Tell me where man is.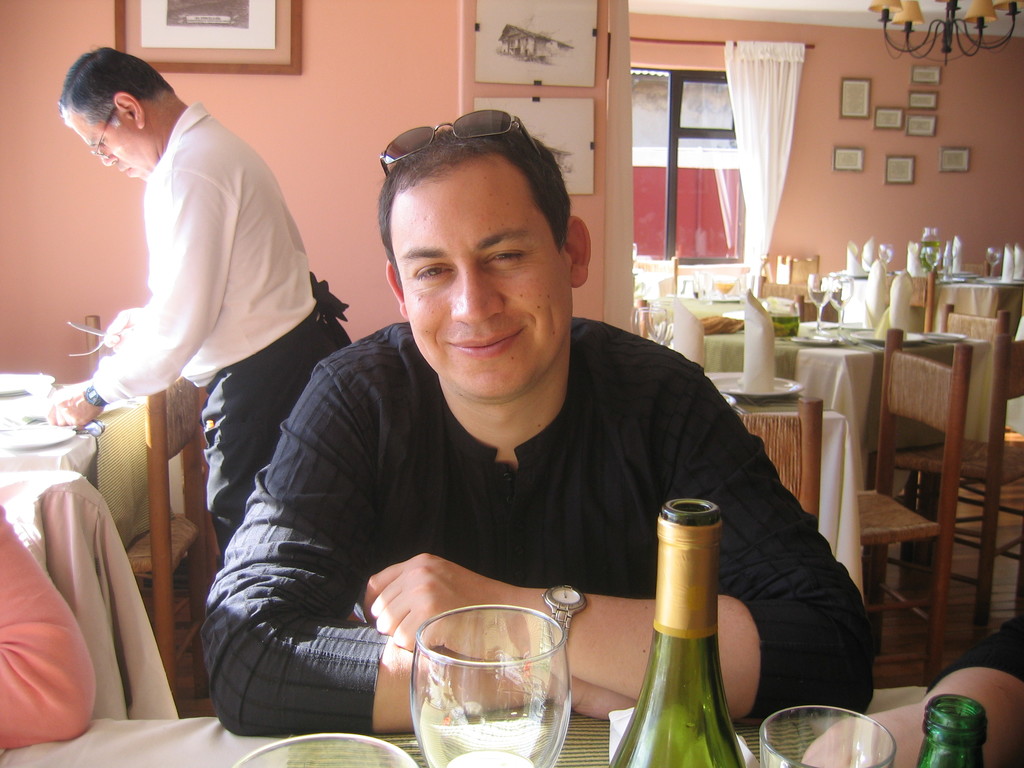
man is at 794 589 1023 767.
